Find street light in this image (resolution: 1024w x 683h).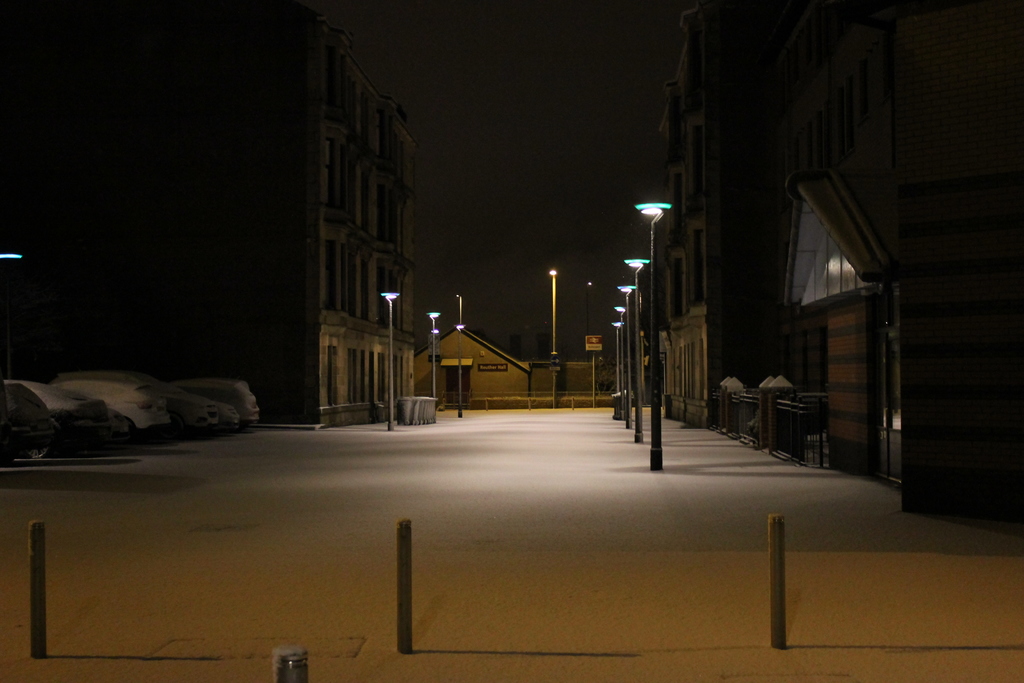
605 319 625 416.
